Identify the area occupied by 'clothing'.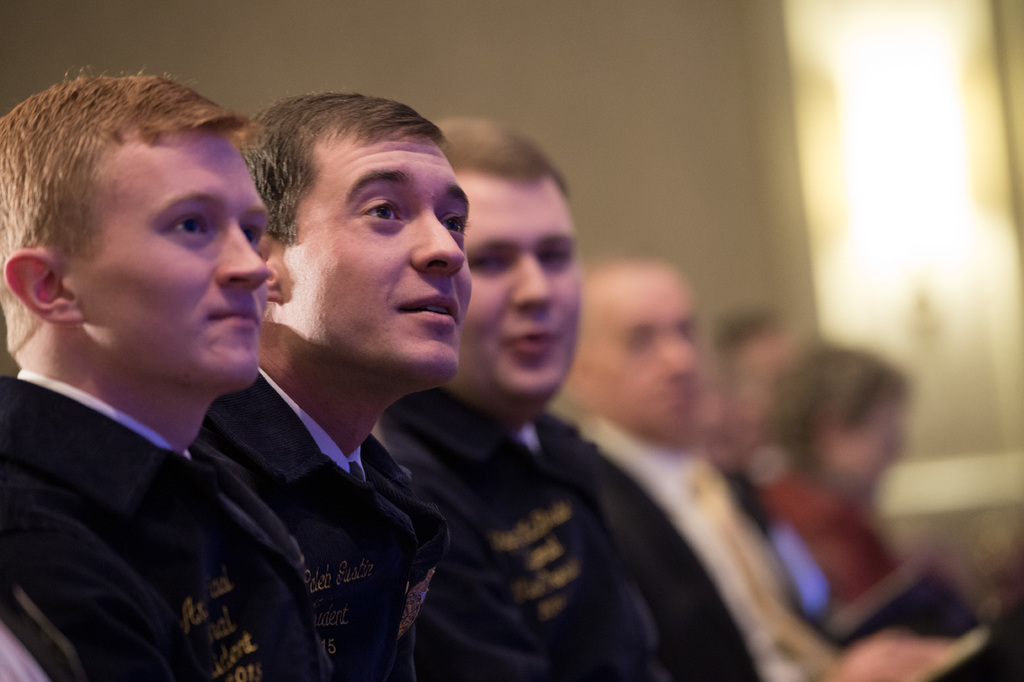
Area: <bbox>578, 407, 863, 681</bbox>.
